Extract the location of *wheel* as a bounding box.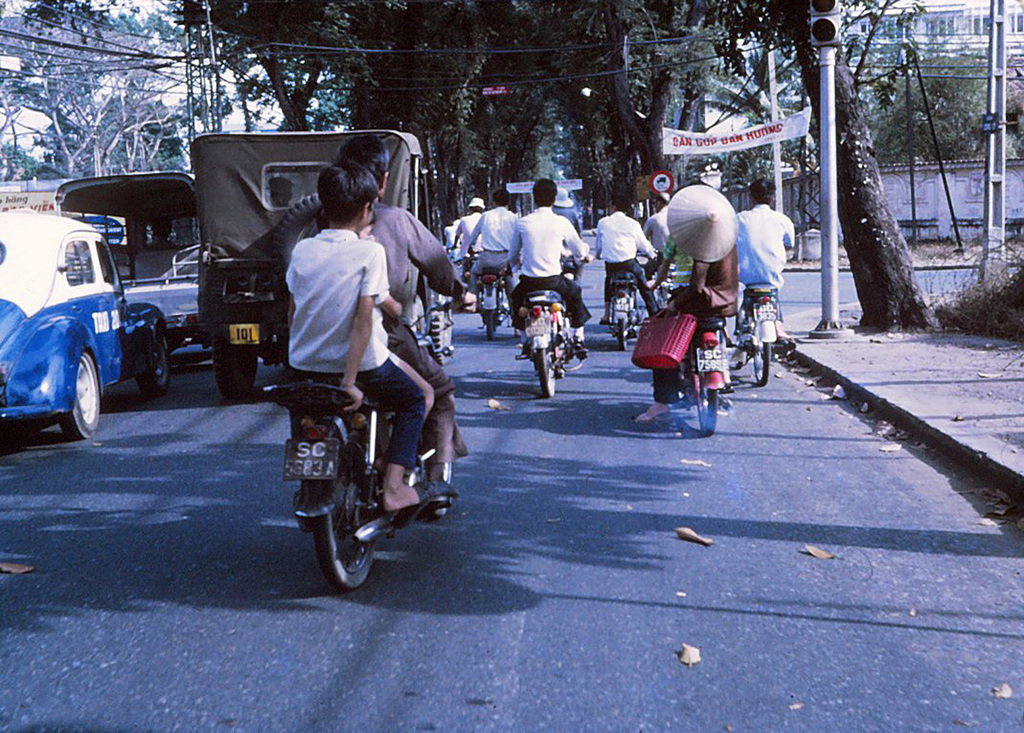
[426,460,453,515].
